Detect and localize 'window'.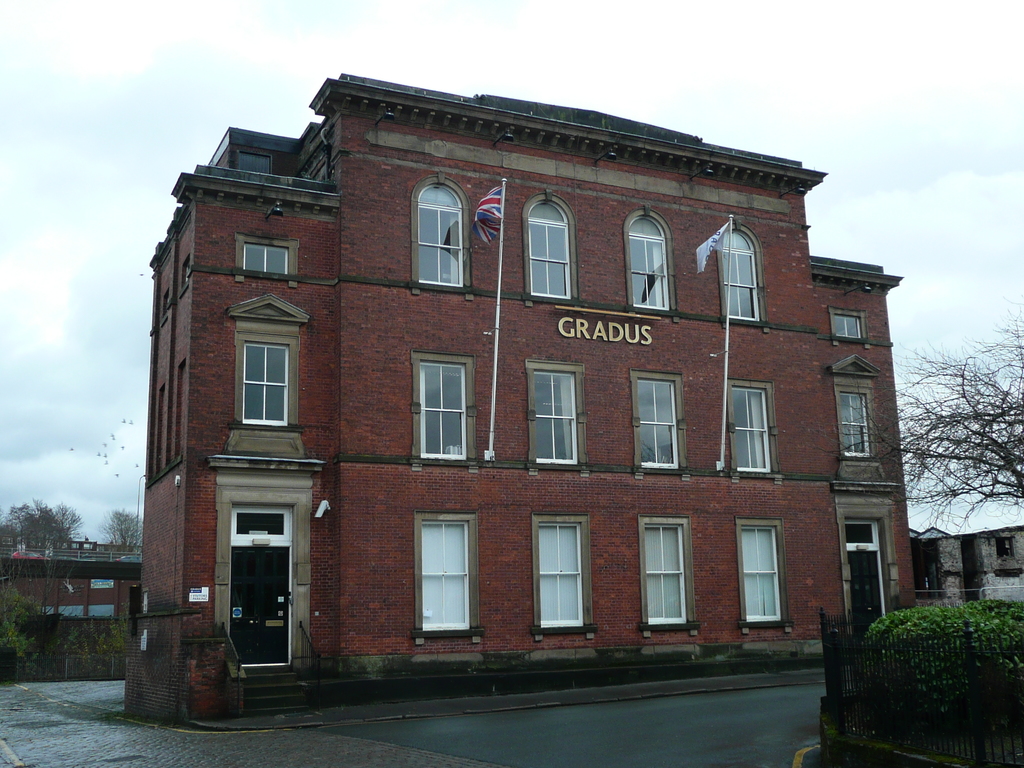
Localized at x1=235, y1=152, x2=280, y2=177.
